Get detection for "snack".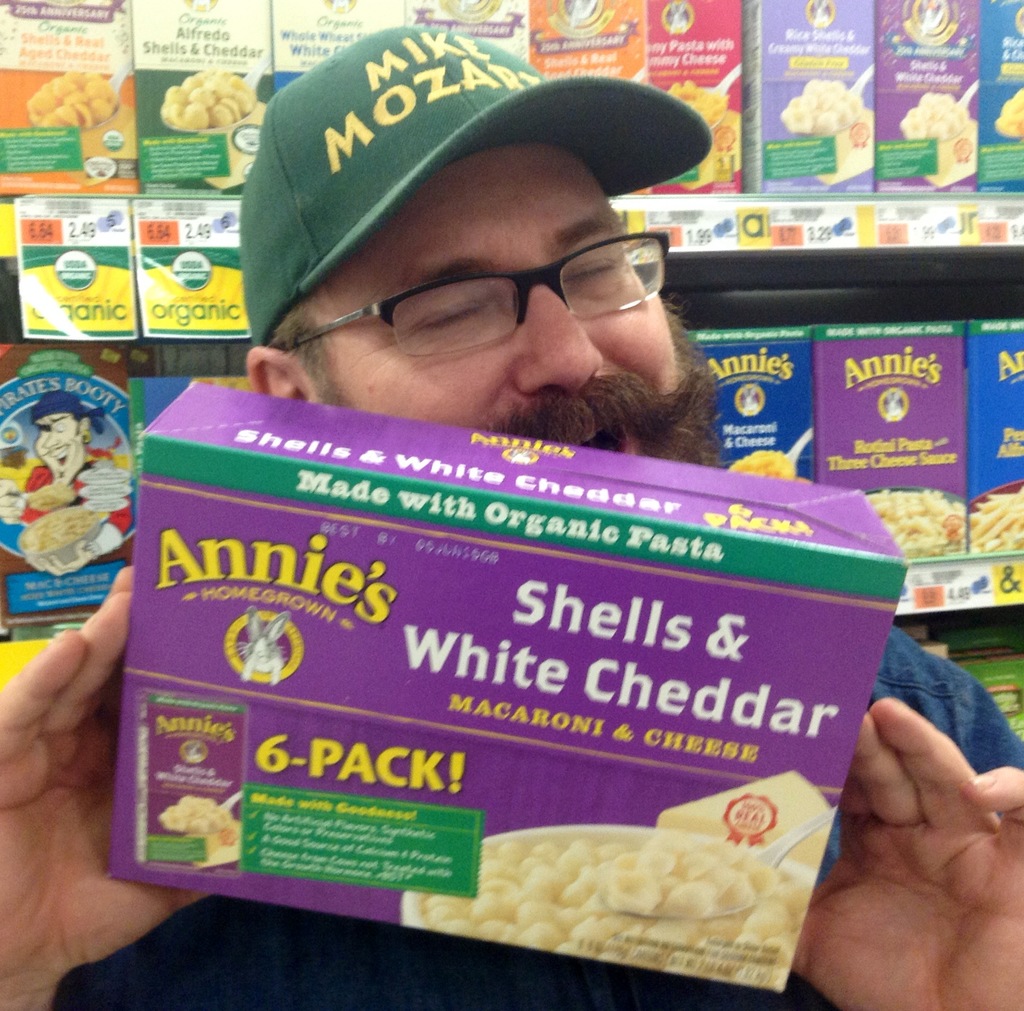
Detection: x1=385, y1=817, x2=846, y2=979.
